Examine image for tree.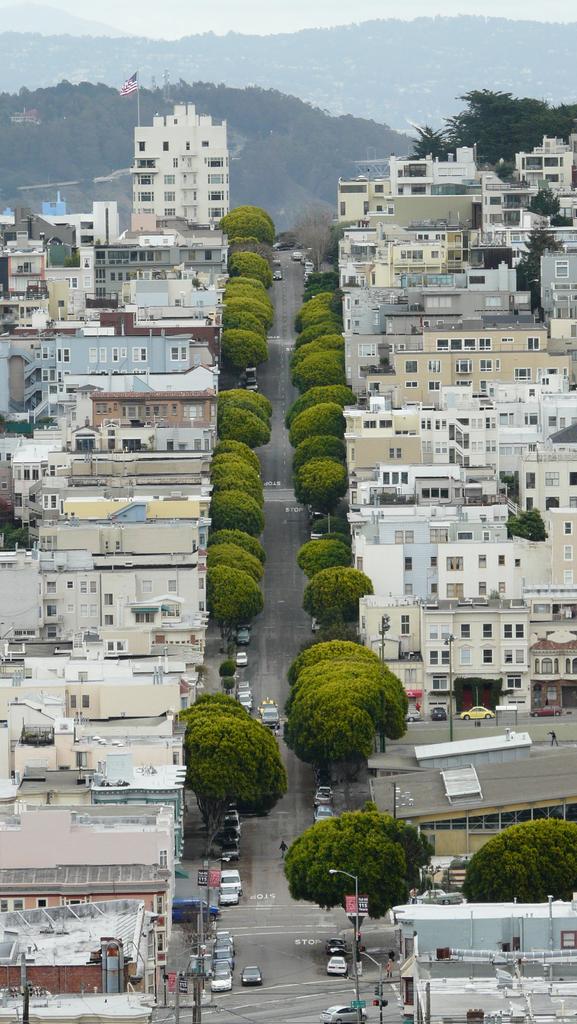
Examination result: 298, 273, 339, 301.
